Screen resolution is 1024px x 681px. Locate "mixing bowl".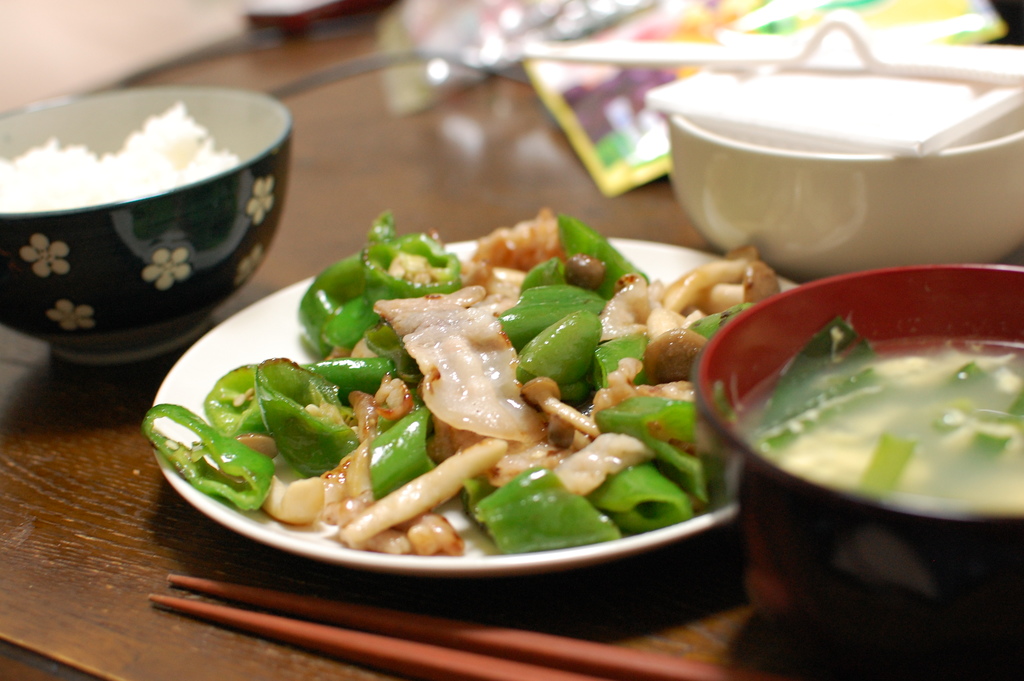
(7,86,314,378).
